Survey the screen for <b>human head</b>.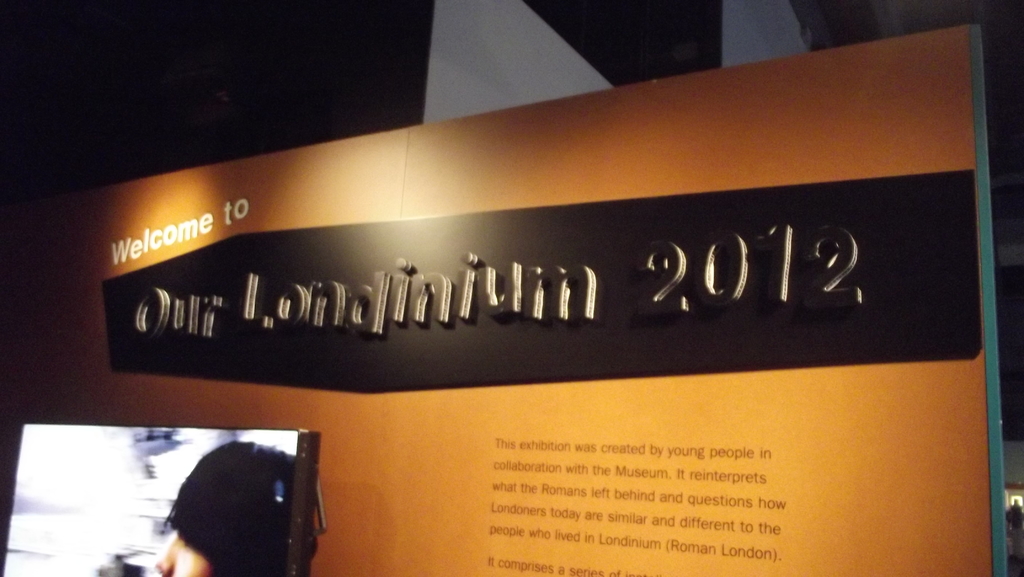
Survey found: box(140, 446, 321, 576).
